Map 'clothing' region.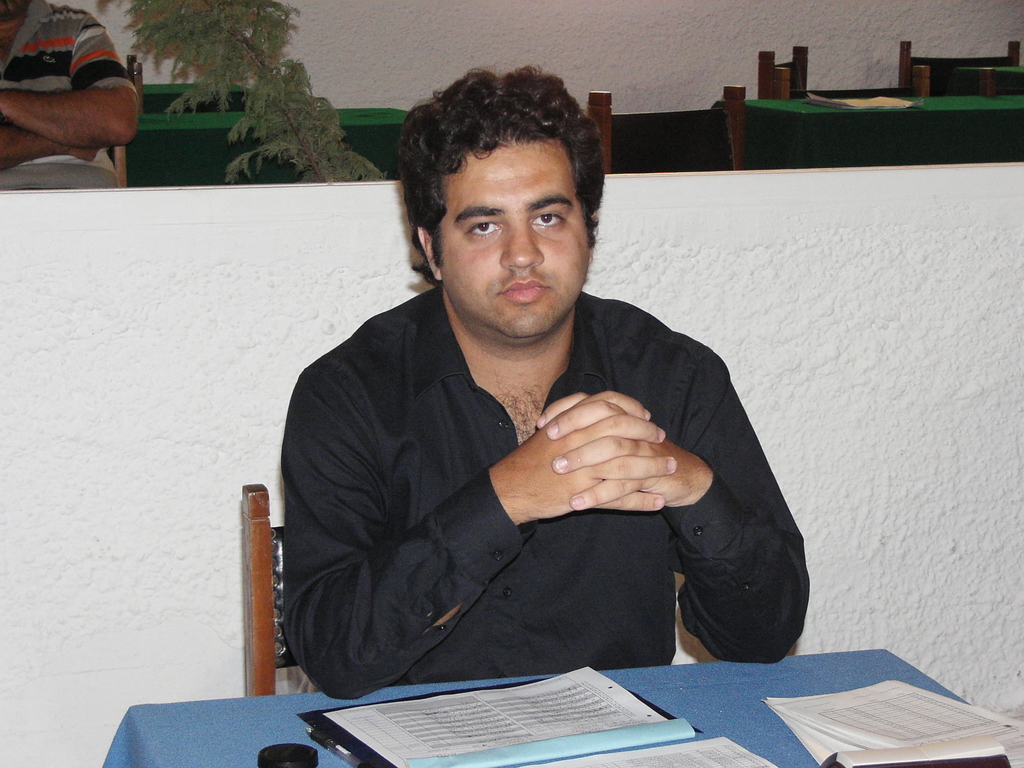
Mapped to 253 248 802 708.
